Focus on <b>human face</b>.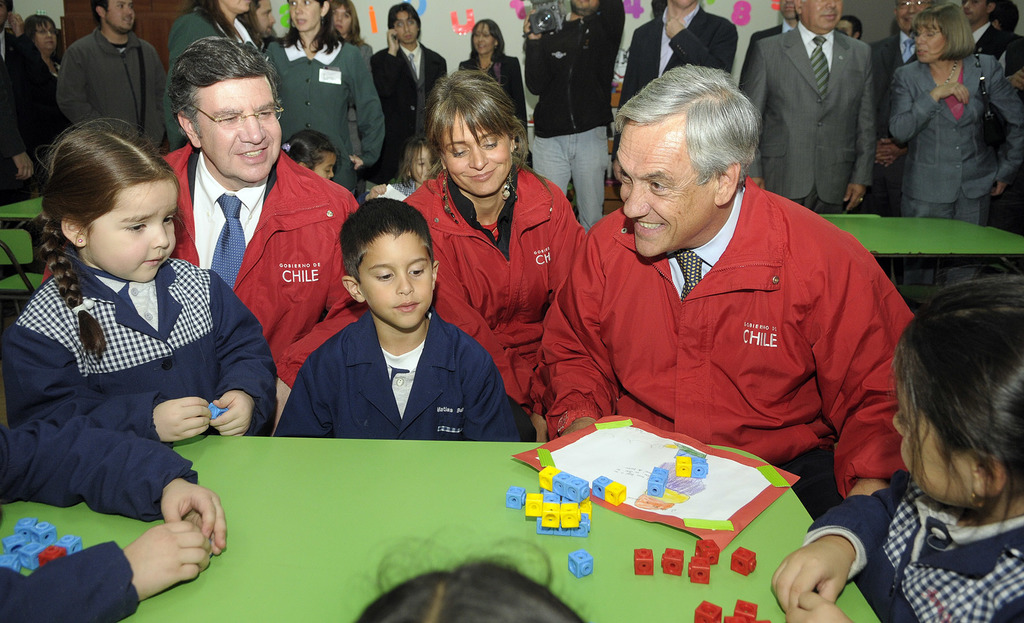
Focused at bbox=(412, 151, 435, 191).
